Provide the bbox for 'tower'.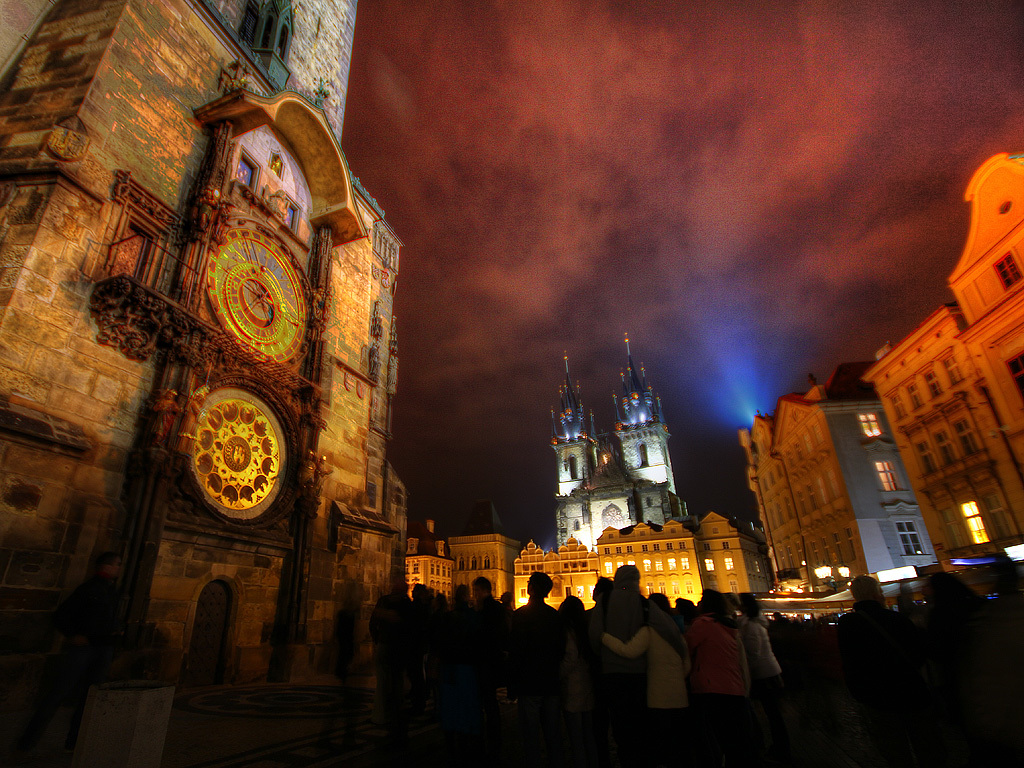
<box>730,383,938,612</box>.
